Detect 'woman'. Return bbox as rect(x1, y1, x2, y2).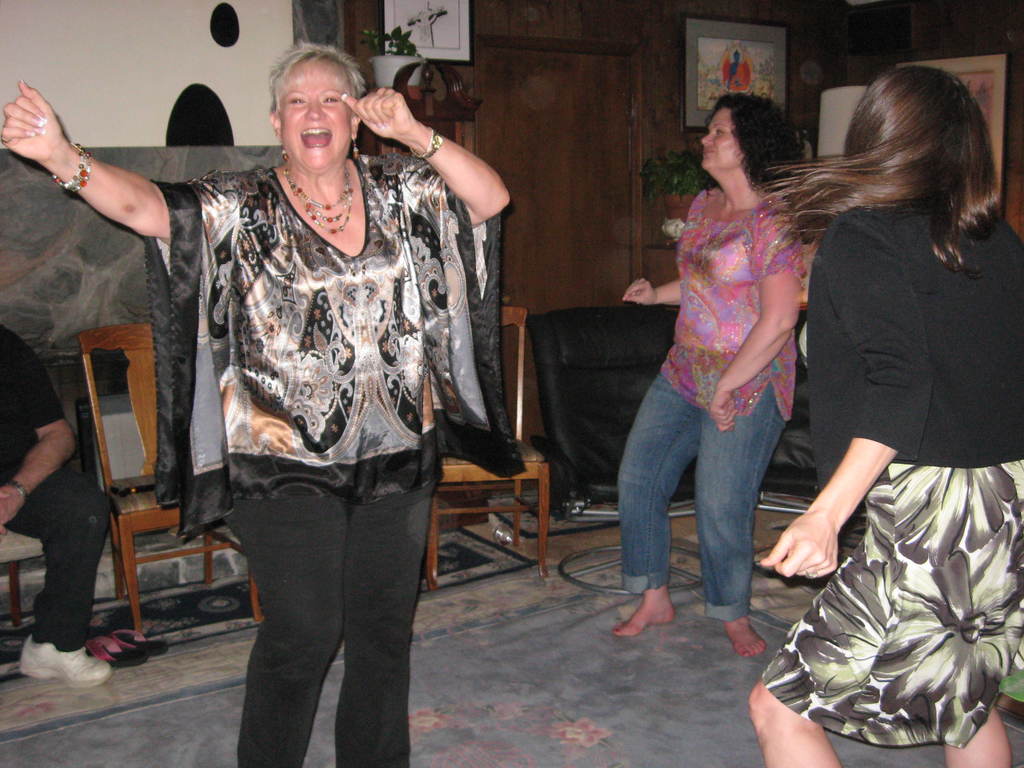
rect(754, 58, 1023, 767).
